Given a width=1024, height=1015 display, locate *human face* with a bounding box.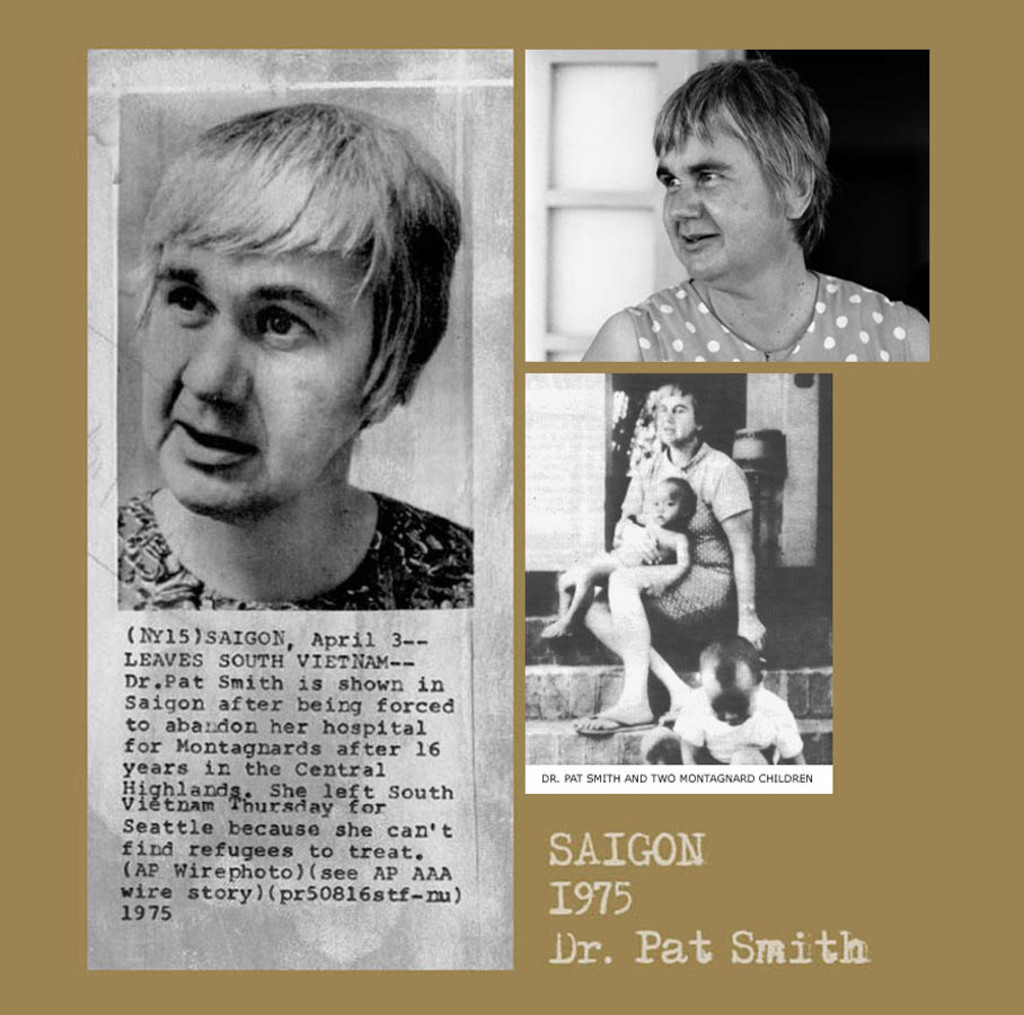
Located: x1=656 y1=396 x2=700 y2=443.
